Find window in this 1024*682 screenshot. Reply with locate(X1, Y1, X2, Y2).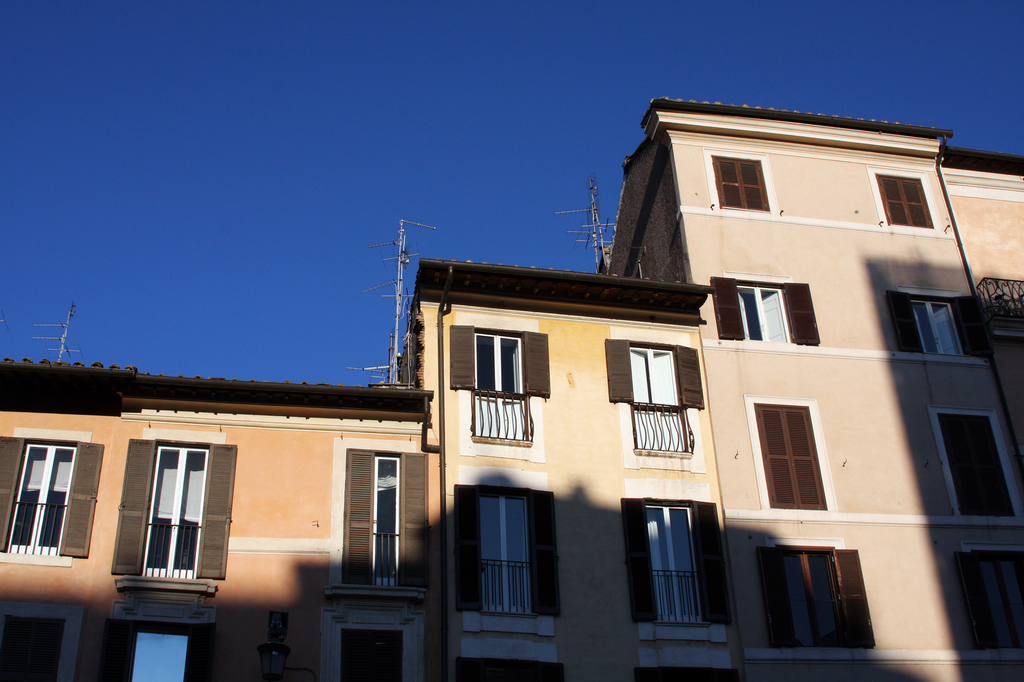
locate(867, 167, 940, 231).
